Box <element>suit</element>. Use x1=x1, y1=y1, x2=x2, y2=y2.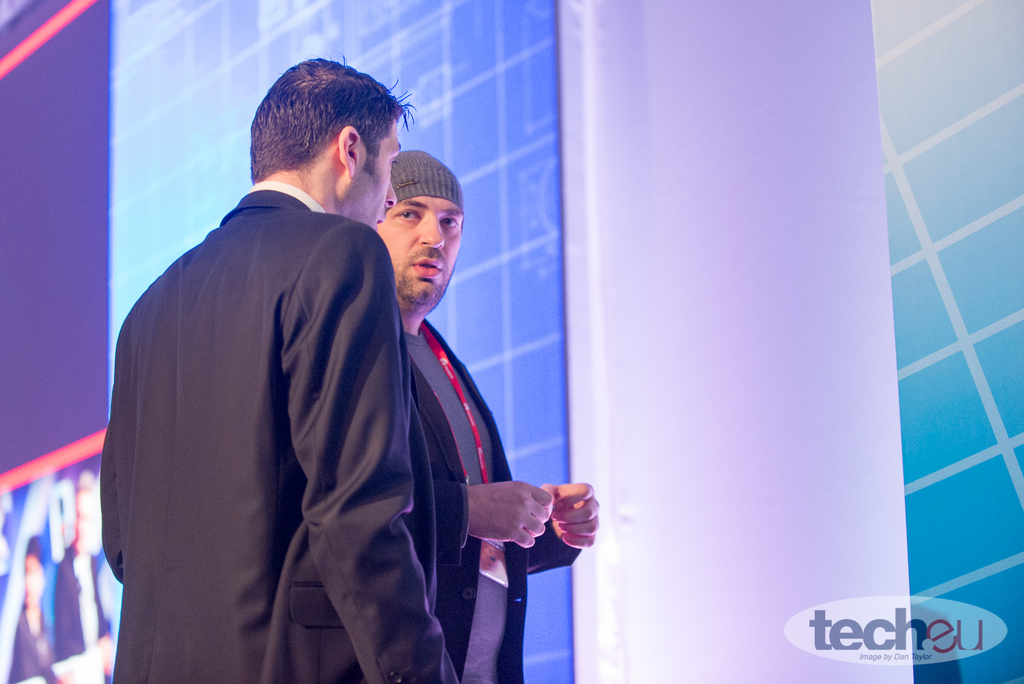
x1=100, y1=64, x2=471, y2=683.
